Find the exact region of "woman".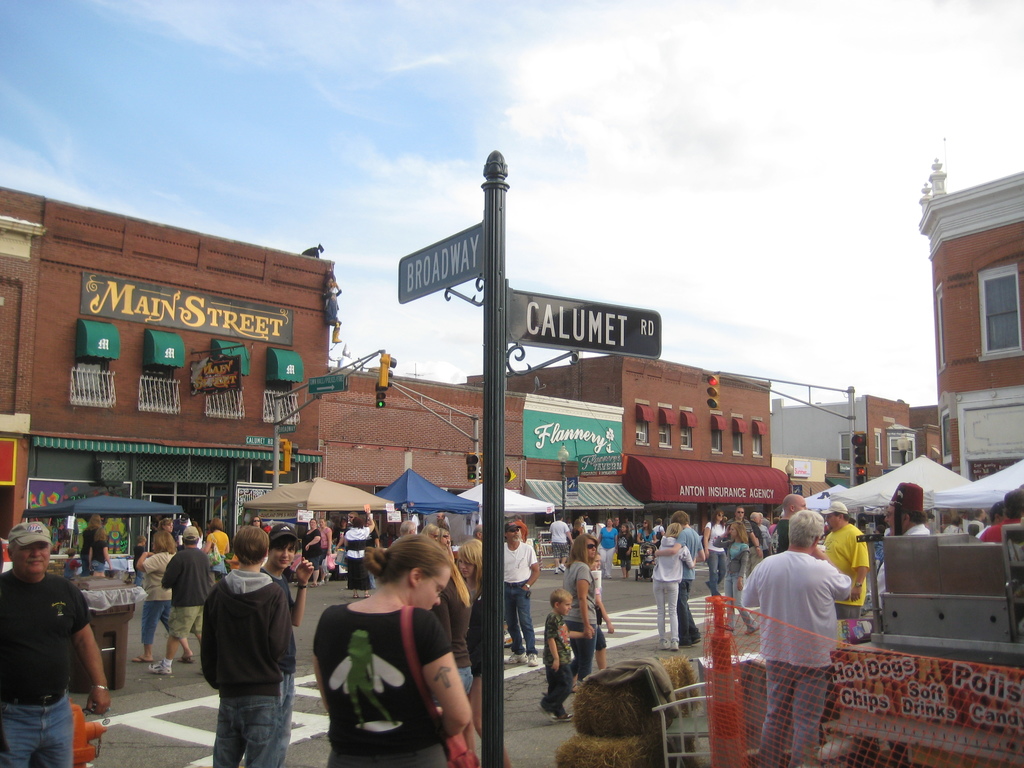
Exact region: [203,517,228,582].
